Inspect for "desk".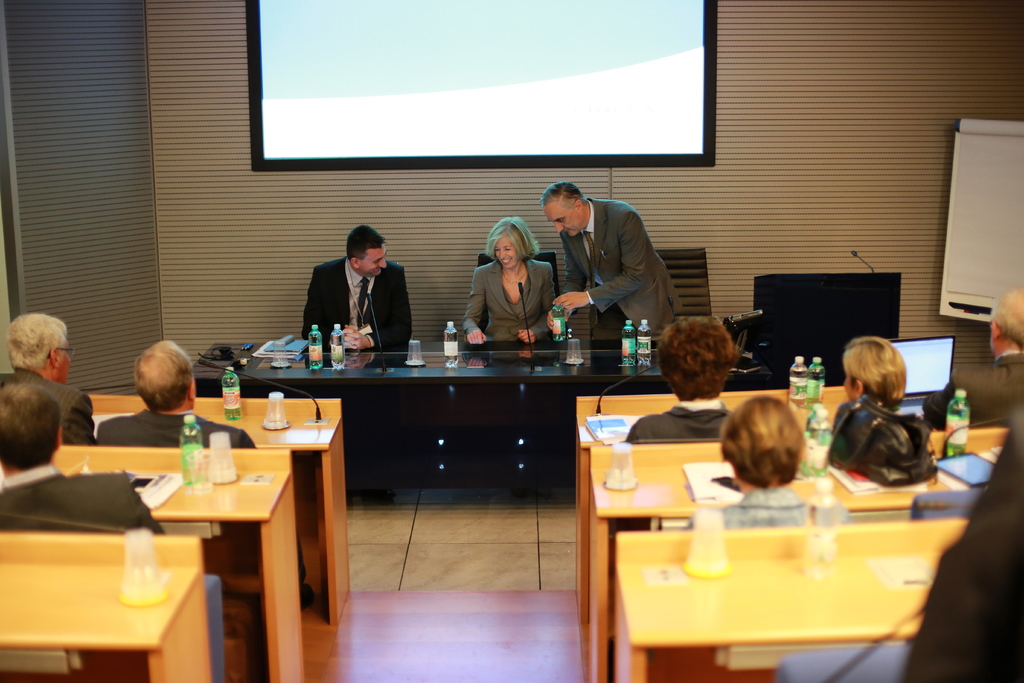
Inspection: [left=584, top=420, right=1012, bottom=682].
